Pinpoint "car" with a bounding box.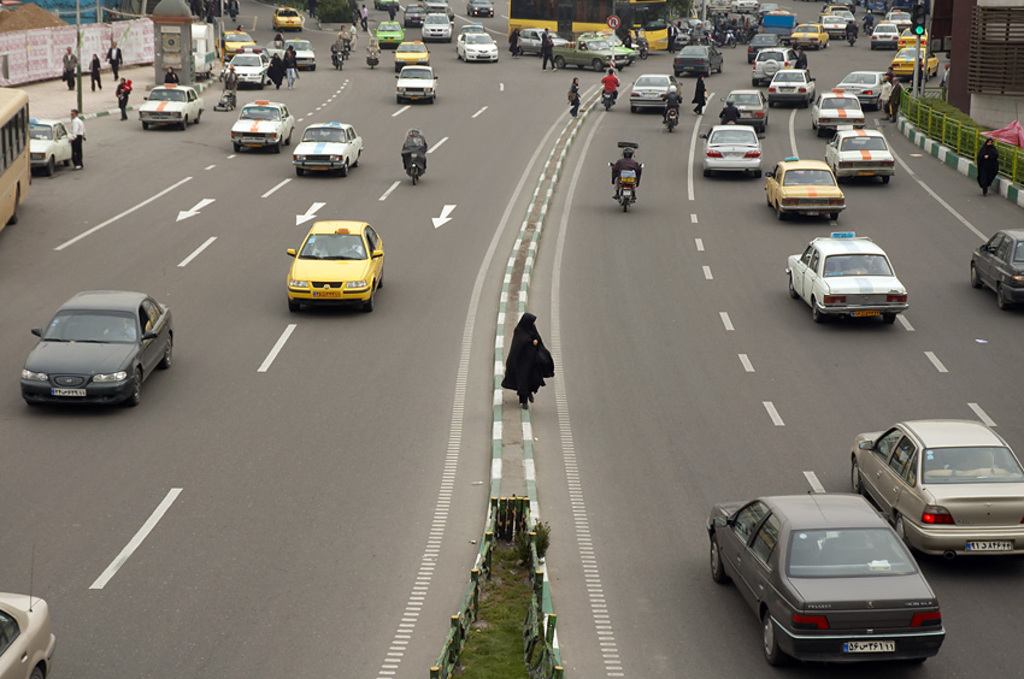
box(392, 35, 428, 65).
